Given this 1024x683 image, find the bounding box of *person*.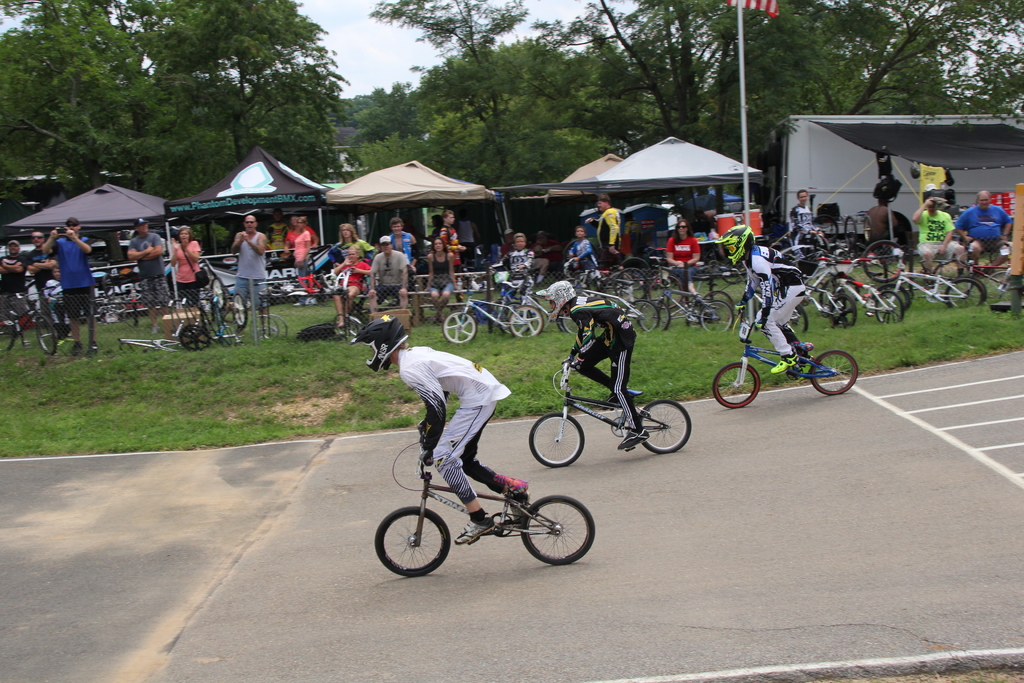
detection(294, 218, 310, 264).
